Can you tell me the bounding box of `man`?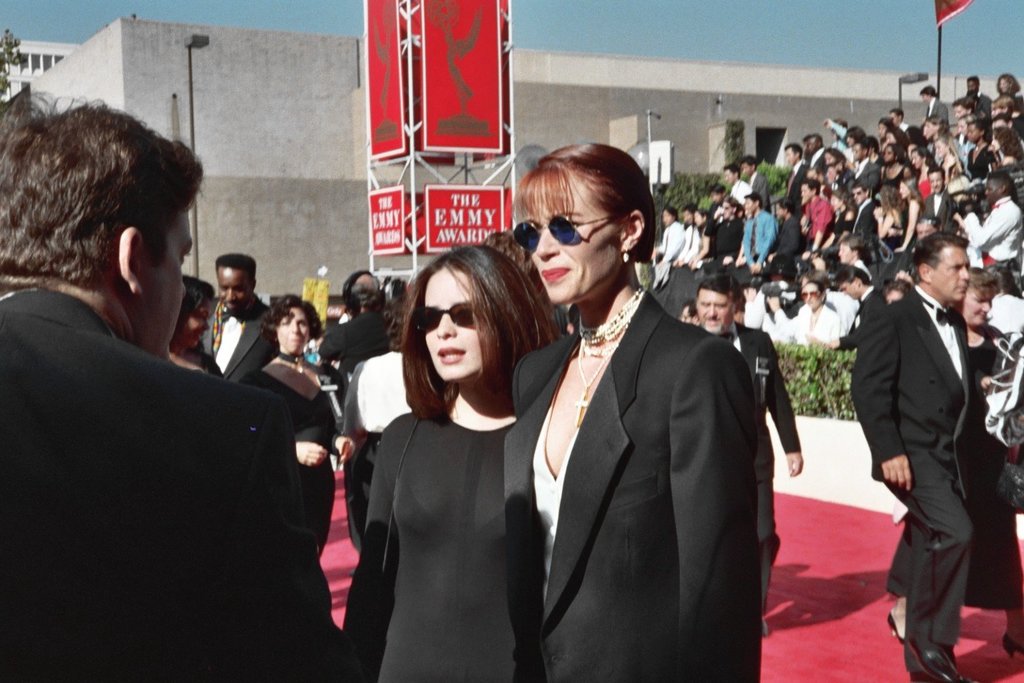
(7, 146, 337, 665).
